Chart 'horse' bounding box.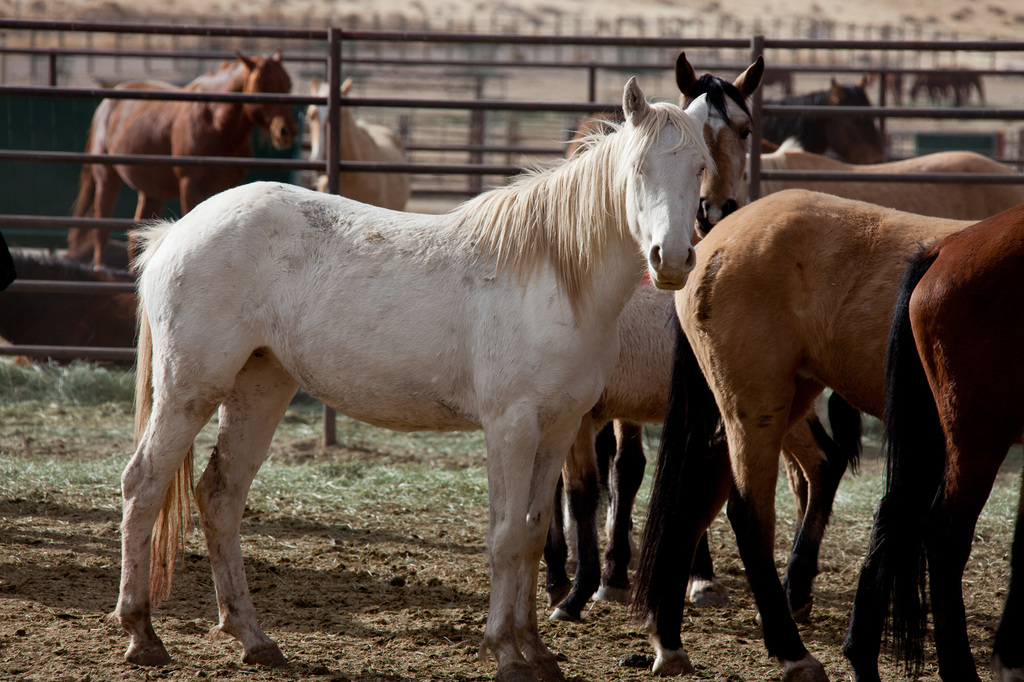
Charted: crop(753, 147, 1023, 221).
